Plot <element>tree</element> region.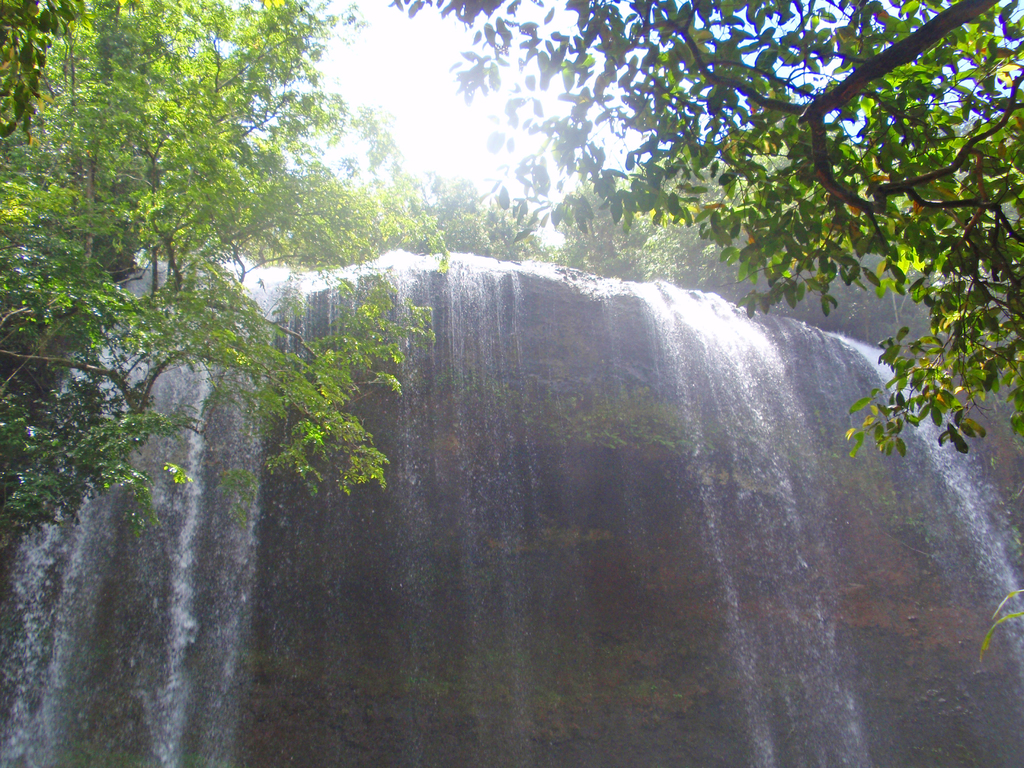
Plotted at 387/0/1023/463.
